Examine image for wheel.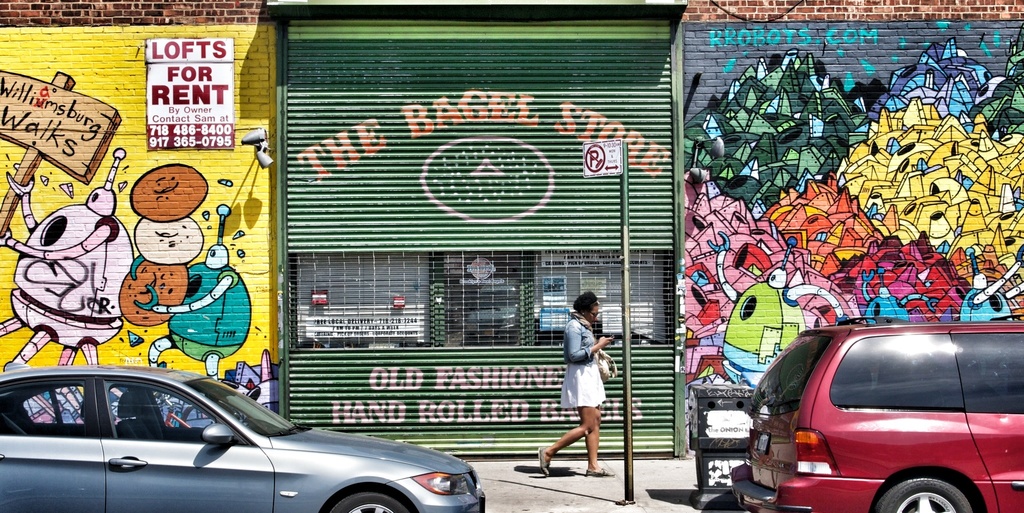
Examination result: x1=869, y1=471, x2=979, y2=512.
